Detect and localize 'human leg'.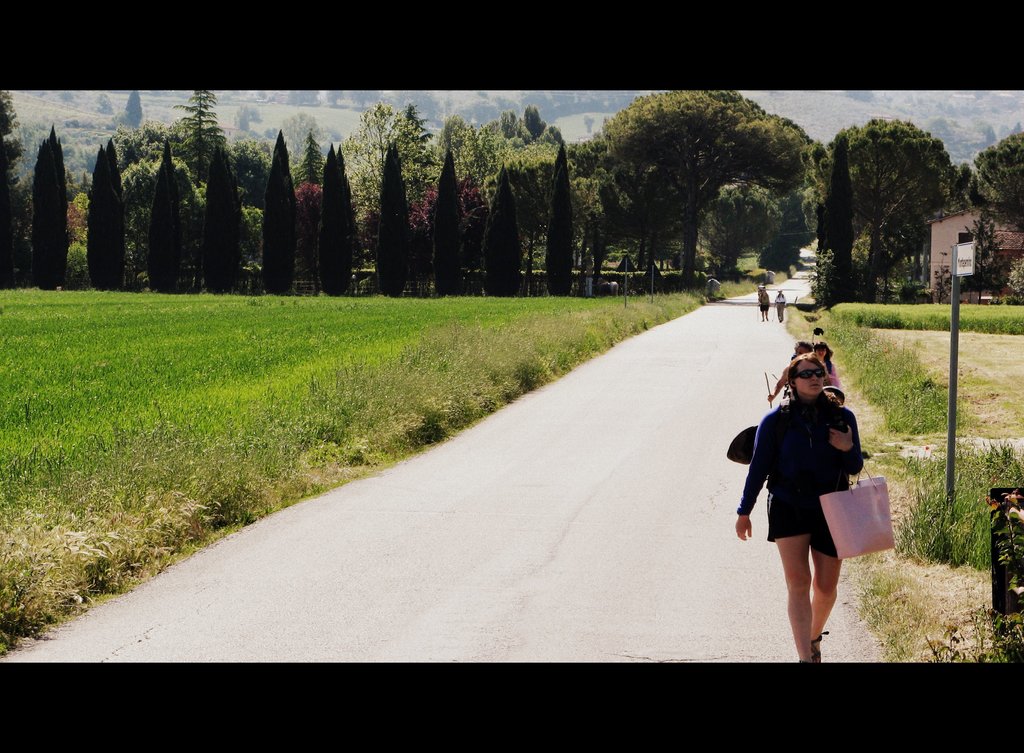
Localized at bbox=[806, 513, 844, 664].
